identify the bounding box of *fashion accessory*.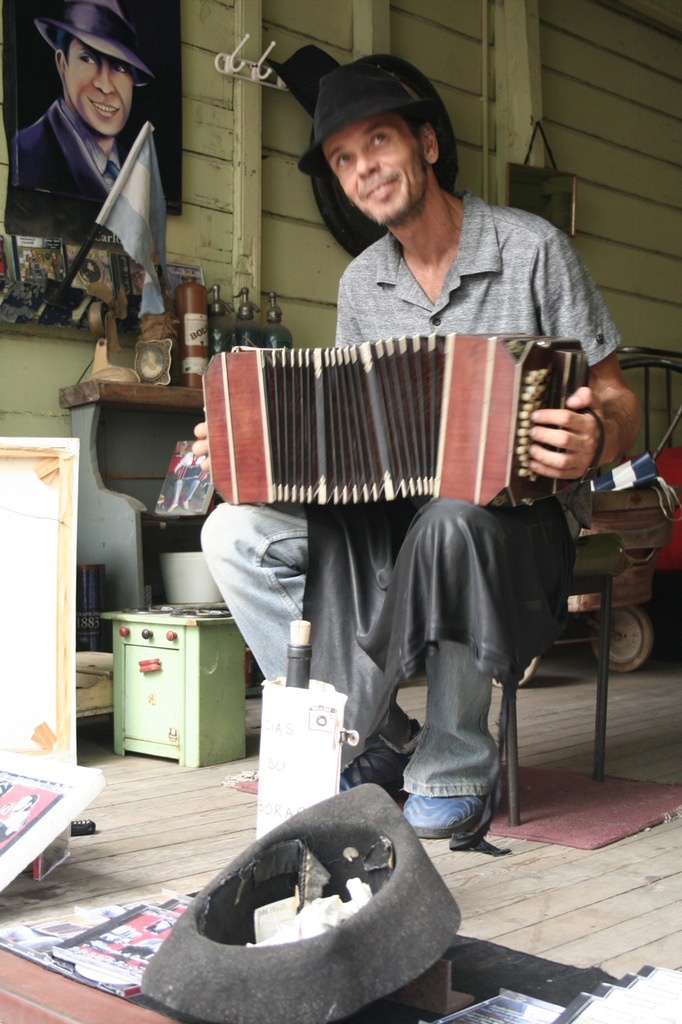
[x1=142, y1=783, x2=462, y2=1023].
